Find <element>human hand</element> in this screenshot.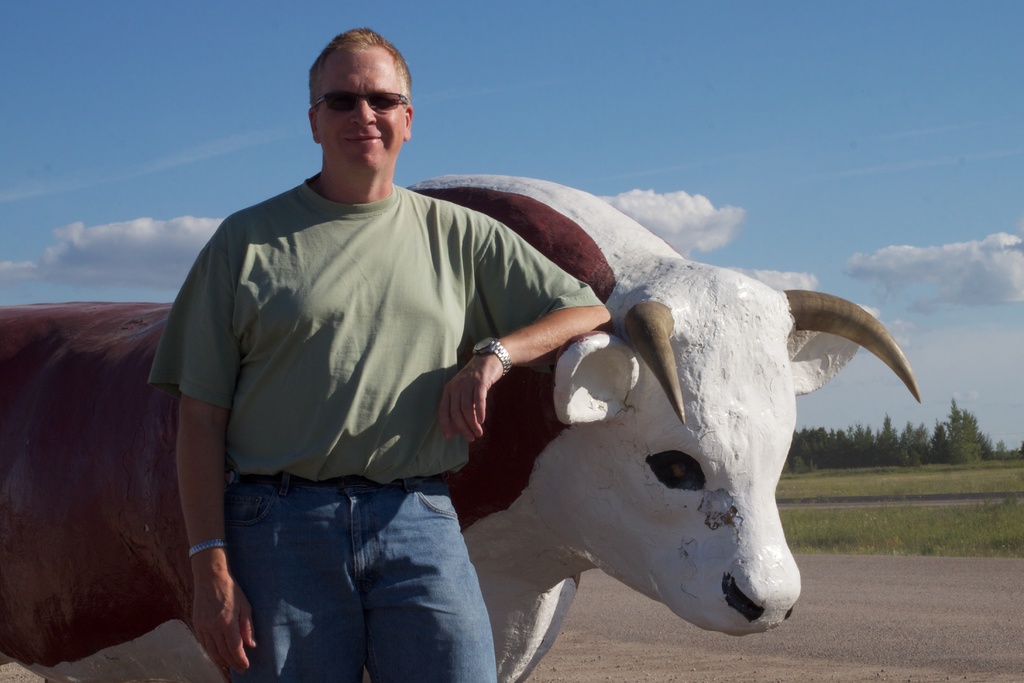
The bounding box for <element>human hand</element> is 193:572:257:674.
